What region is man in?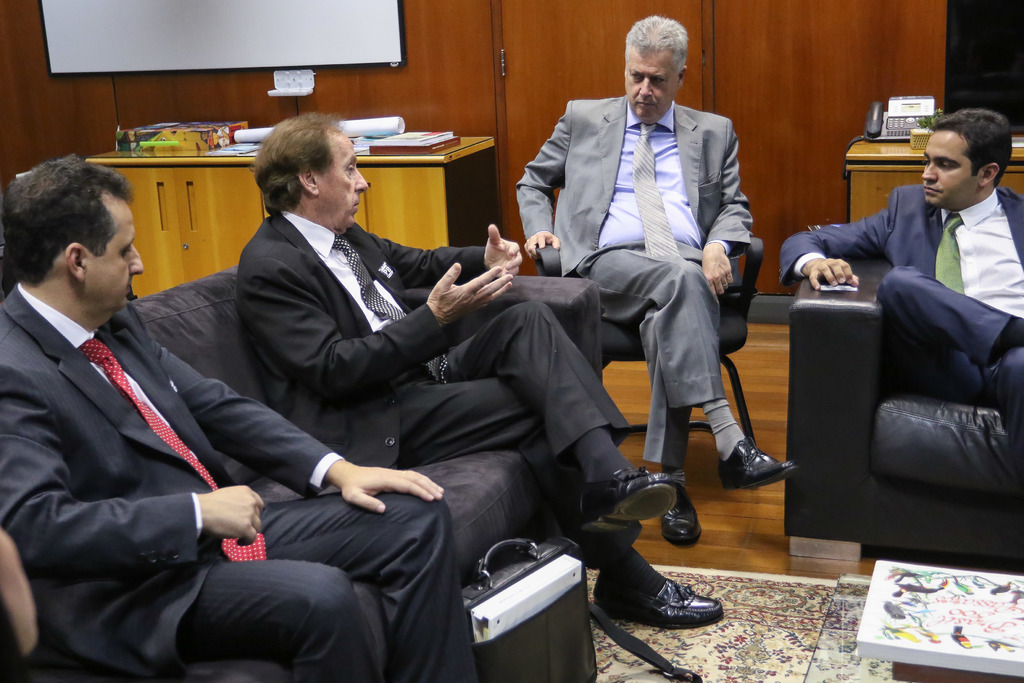
<bbox>779, 107, 1023, 492</bbox>.
